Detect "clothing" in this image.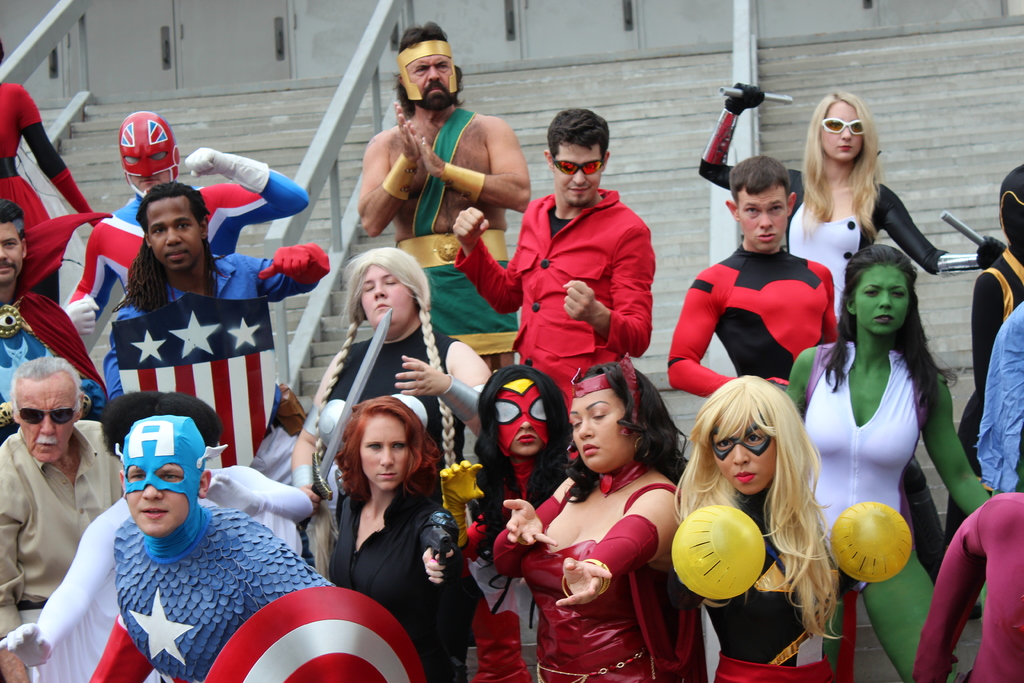
Detection: rect(948, 247, 1023, 546).
